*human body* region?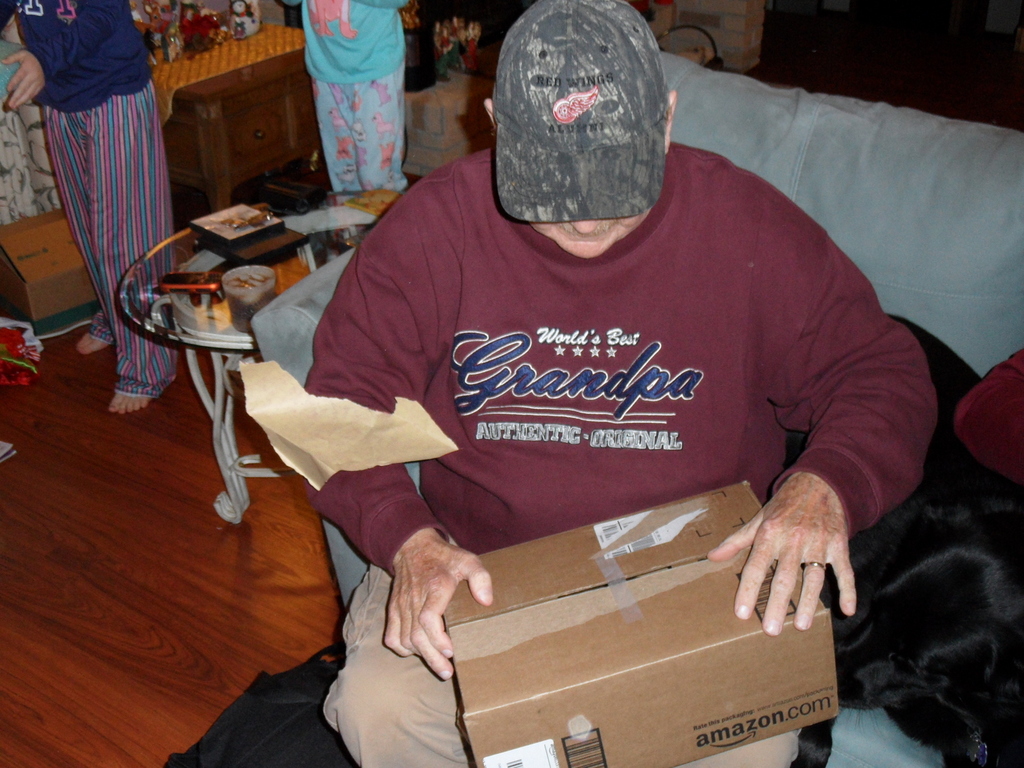
rect(291, 0, 941, 767)
